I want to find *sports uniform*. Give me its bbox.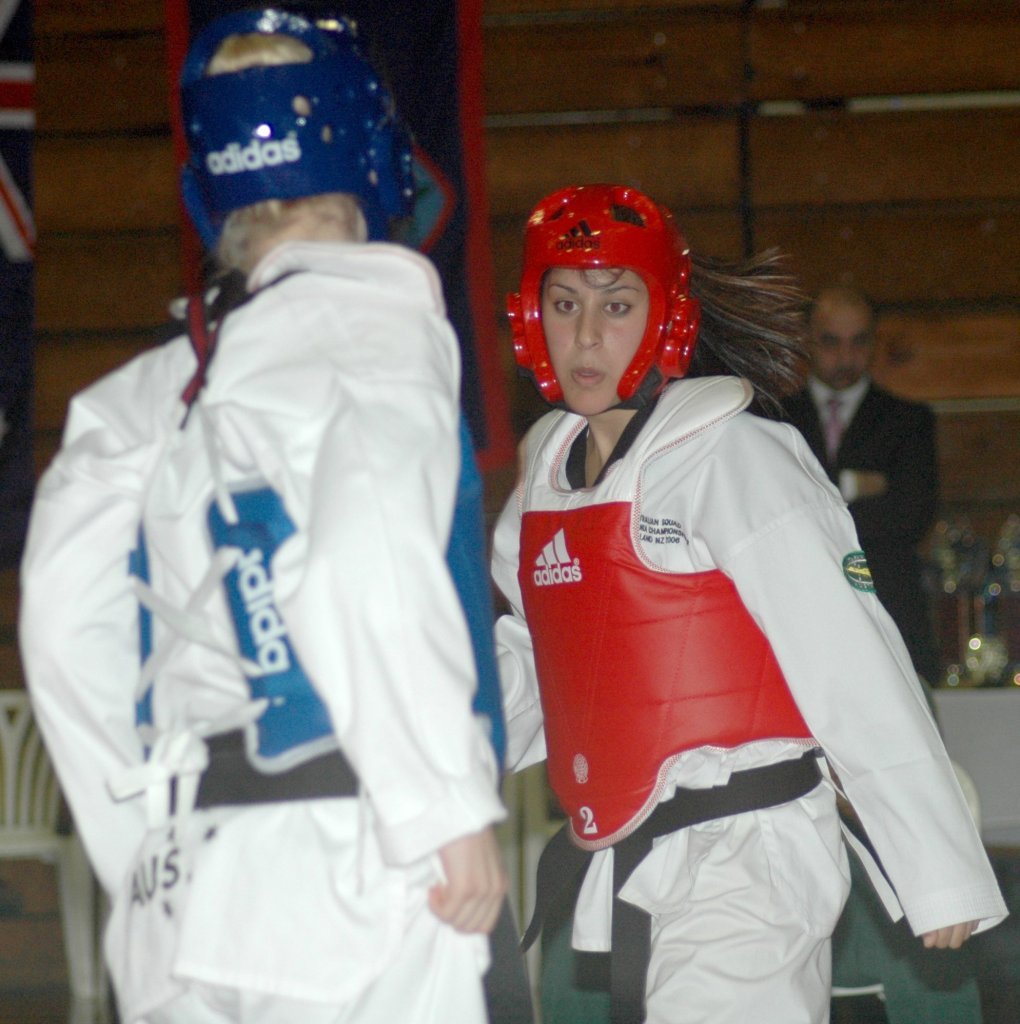
<bbox>487, 338, 1011, 1023</bbox>.
